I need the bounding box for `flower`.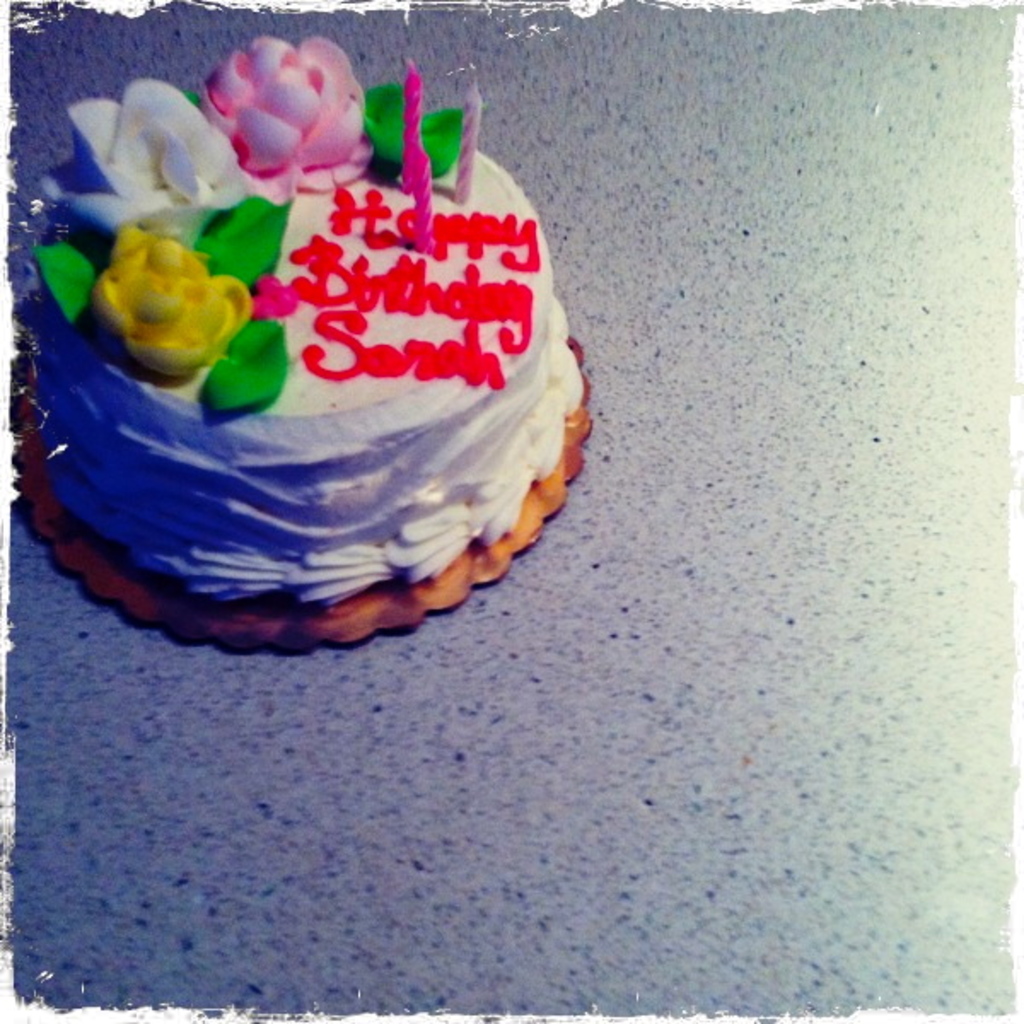
Here it is: (x1=196, y1=26, x2=369, y2=198).
